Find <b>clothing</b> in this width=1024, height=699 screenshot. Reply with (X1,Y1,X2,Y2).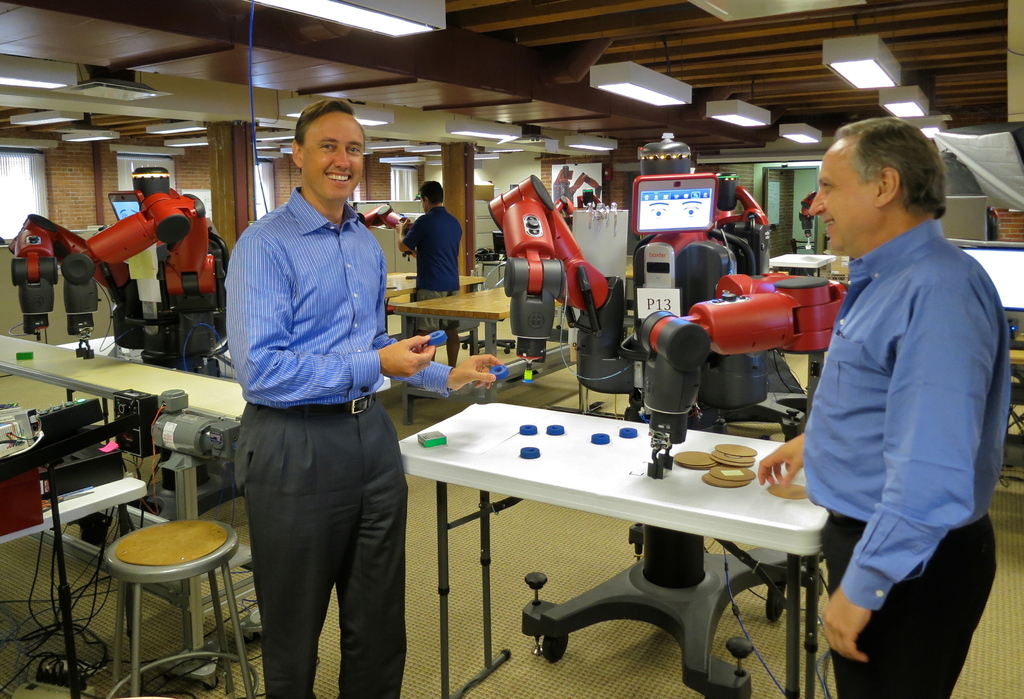
(404,208,465,328).
